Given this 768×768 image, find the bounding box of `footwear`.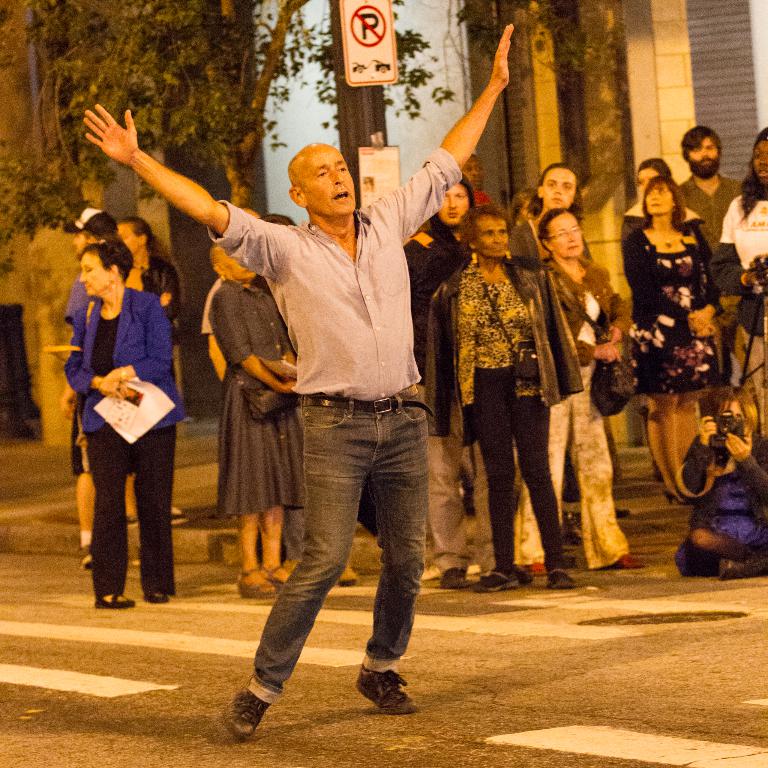
bbox=(91, 591, 136, 610).
